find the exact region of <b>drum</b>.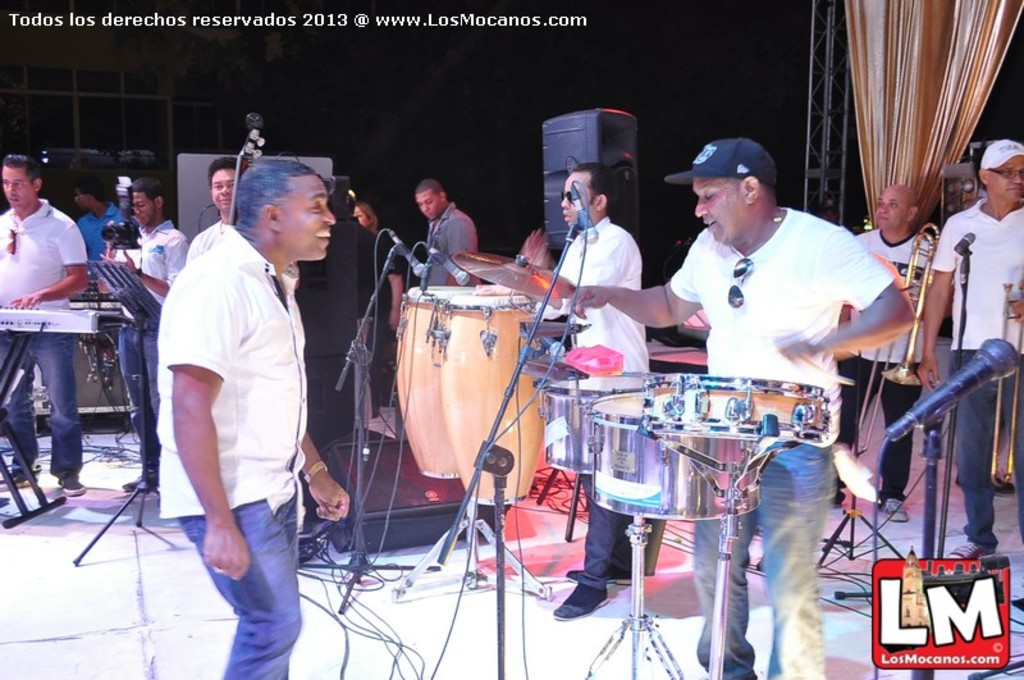
Exact region: locate(582, 388, 763, 521).
